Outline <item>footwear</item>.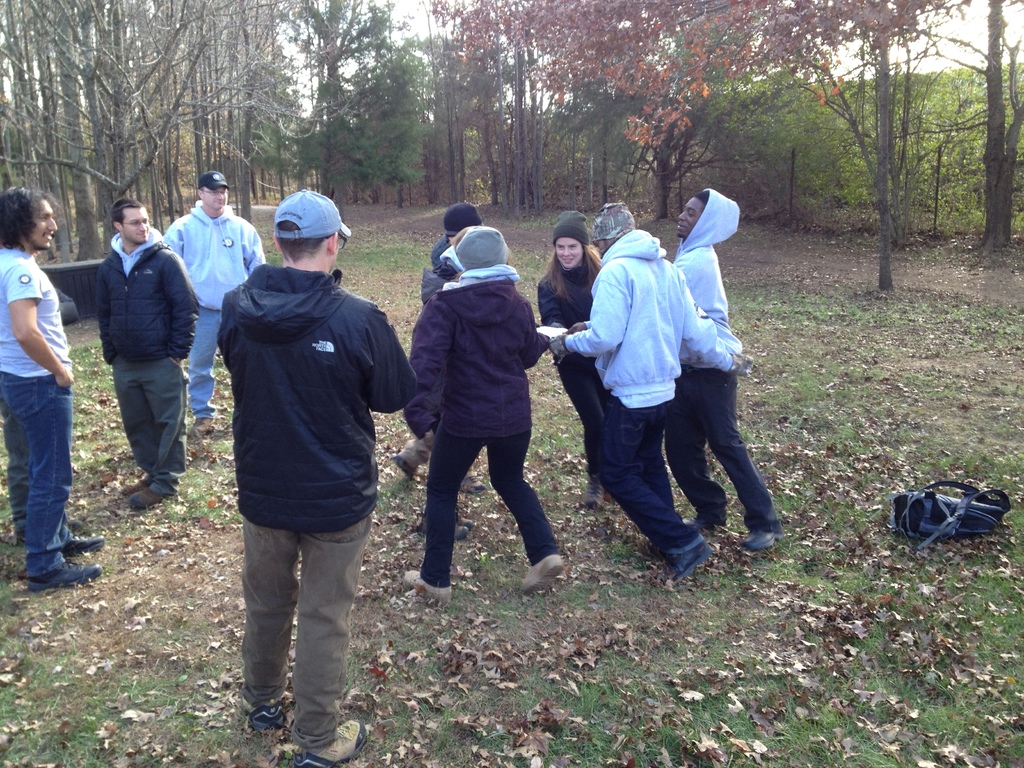
Outline: <box>25,556,100,595</box>.
